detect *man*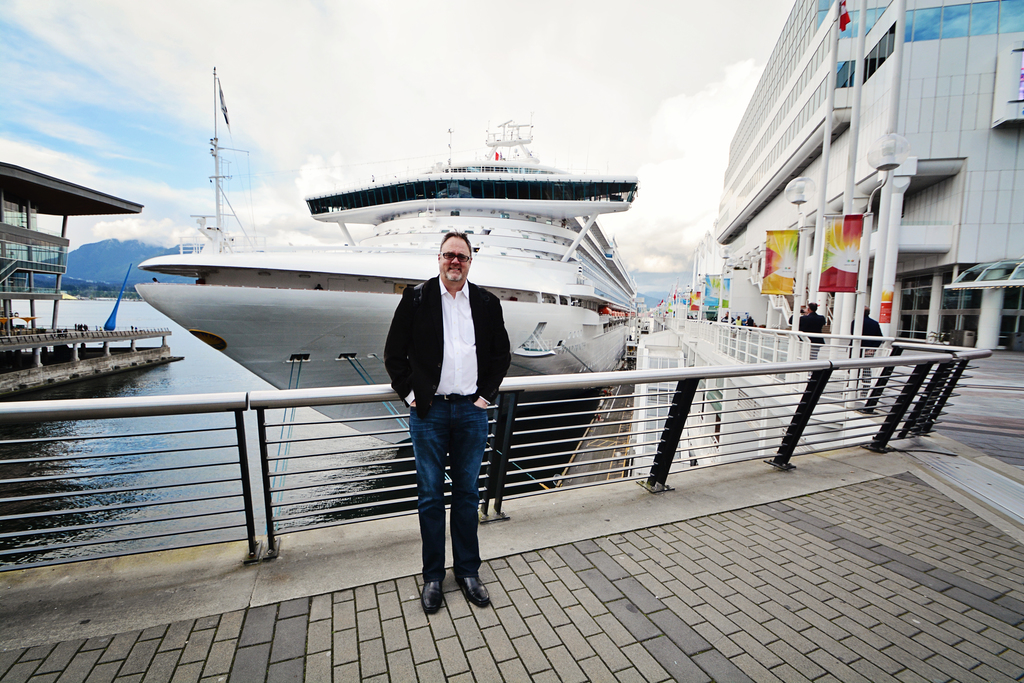
bbox=(784, 302, 818, 380)
